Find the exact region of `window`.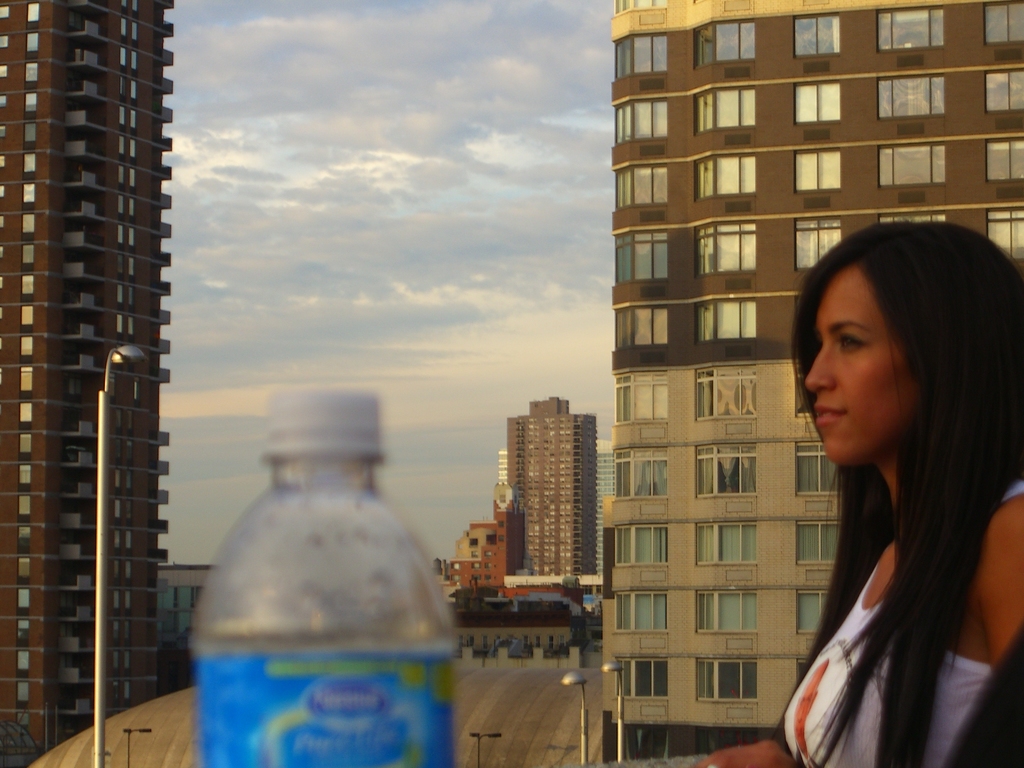
Exact region: bbox=(612, 447, 666, 500).
